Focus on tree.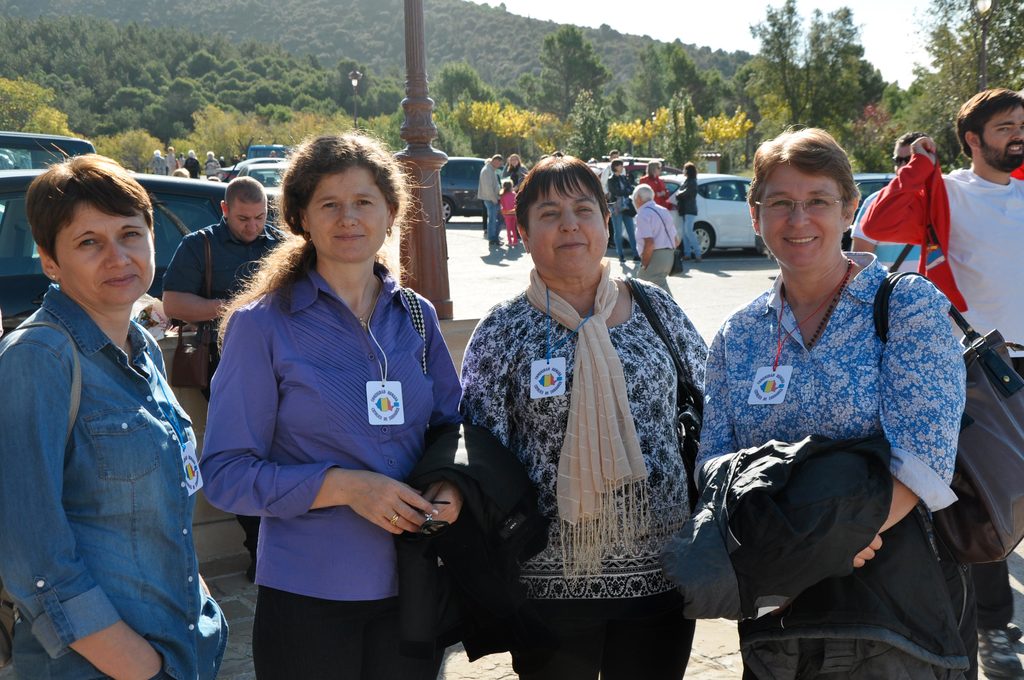
Focused at [0,76,81,151].
